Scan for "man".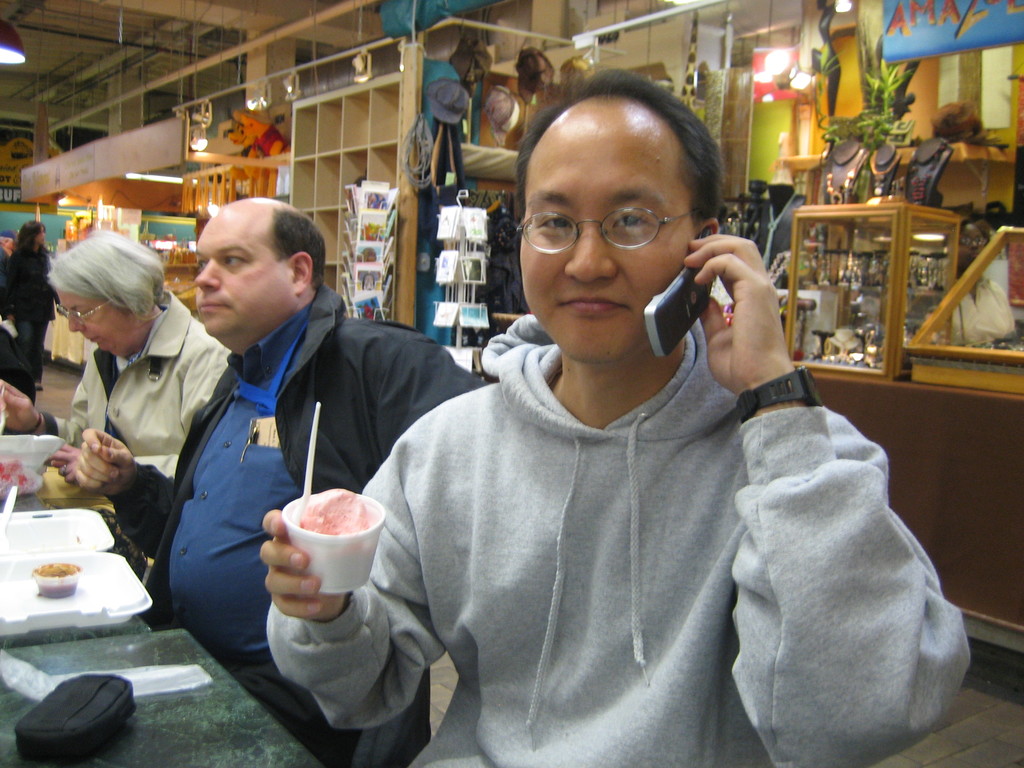
Scan result: detection(74, 195, 485, 765).
